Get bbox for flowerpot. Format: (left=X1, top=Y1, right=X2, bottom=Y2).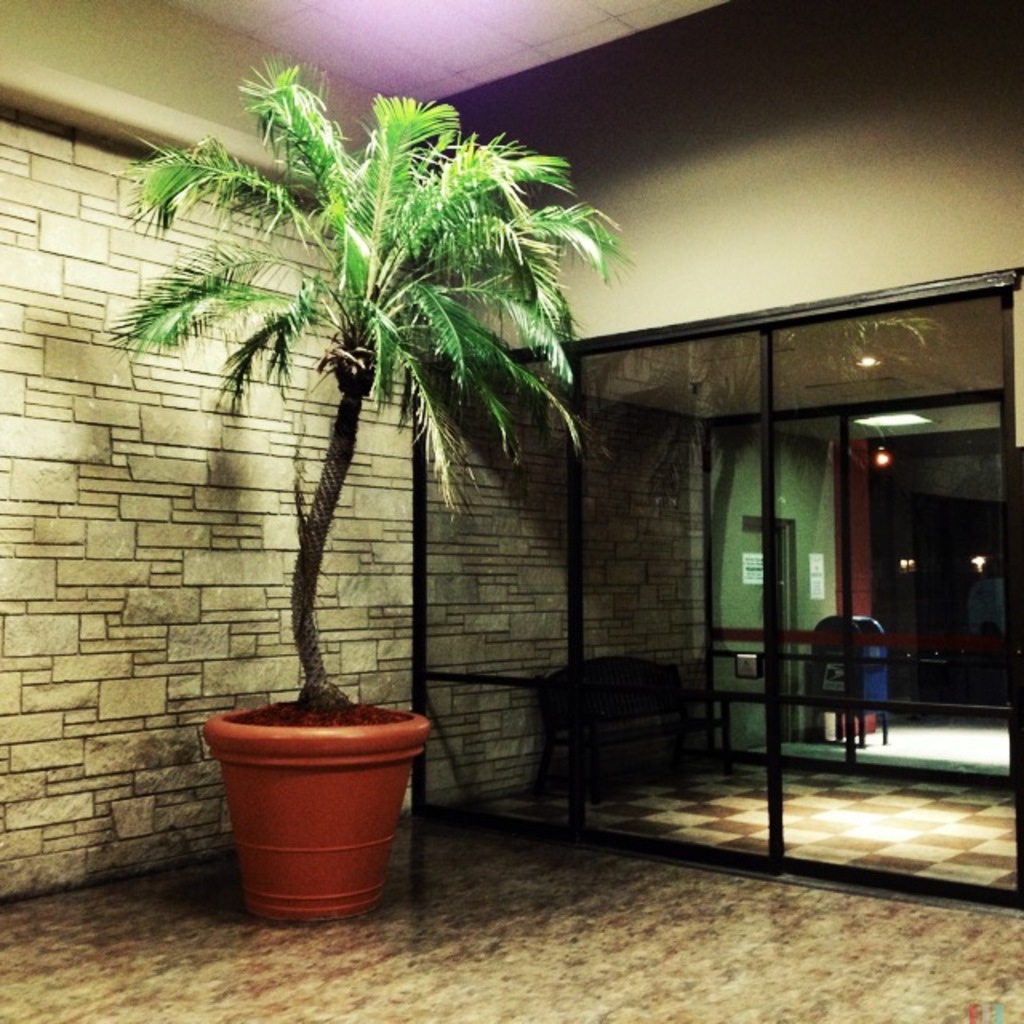
(left=203, top=702, right=434, bottom=930).
